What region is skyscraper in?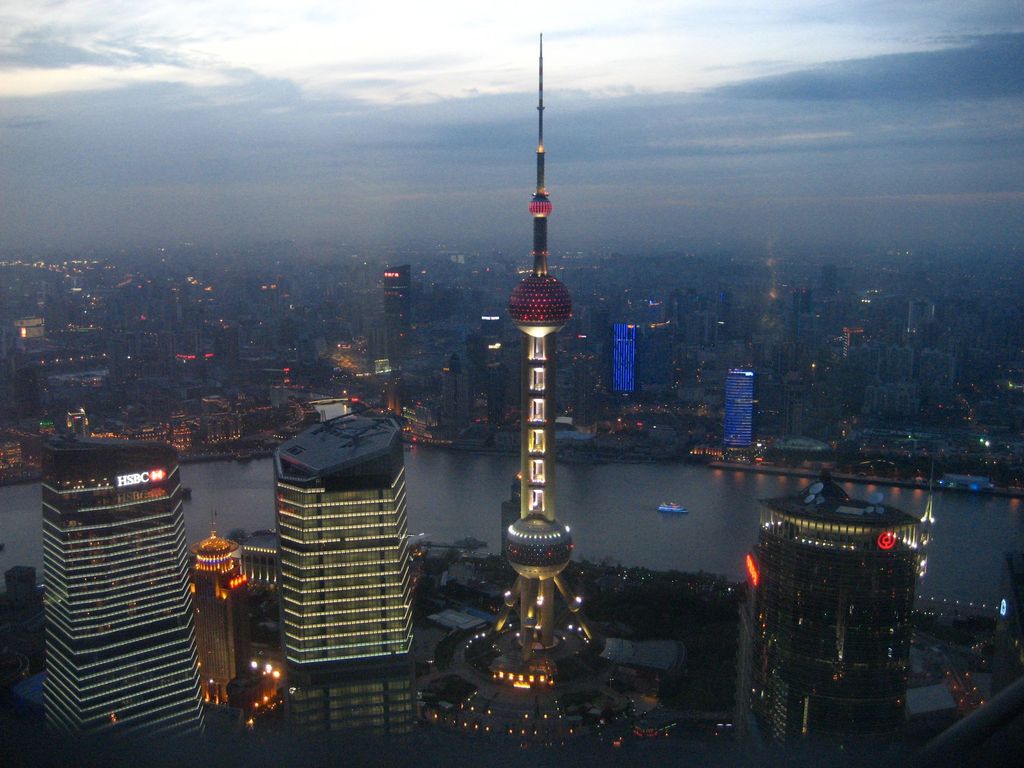
756,465,920,767.
